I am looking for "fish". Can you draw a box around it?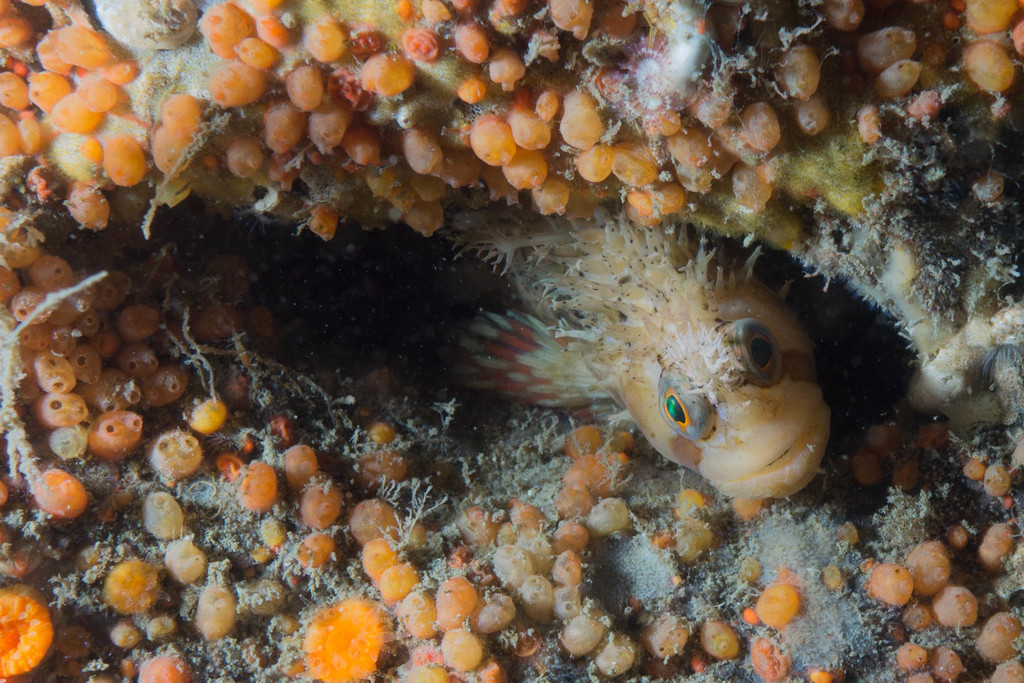
Sure, the bounding box is 426/205/856/507.
